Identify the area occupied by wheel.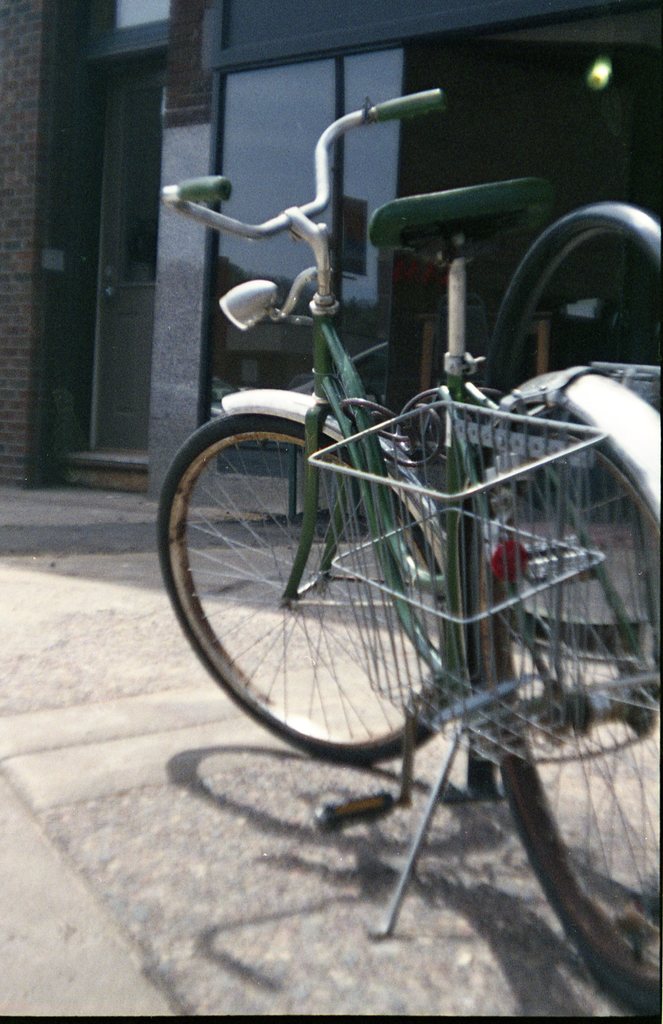
Area: box=[172, 385, 449, 779].
